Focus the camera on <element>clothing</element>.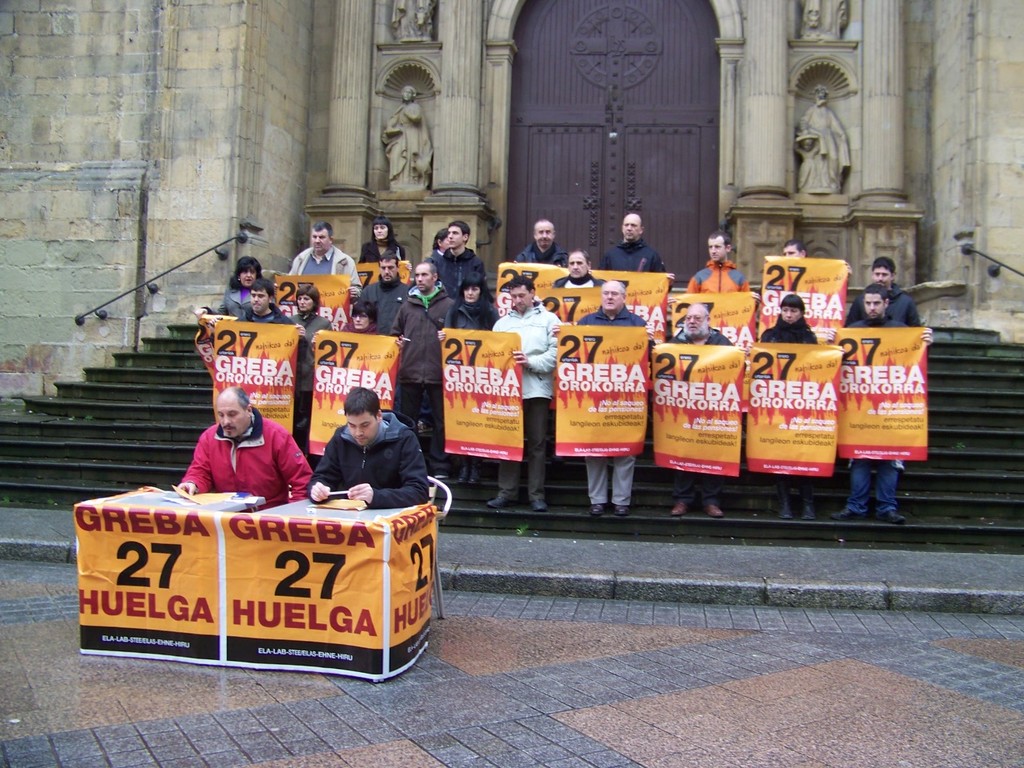
Focus region: [x1=170, y1=426, x2=310, y2=506].
